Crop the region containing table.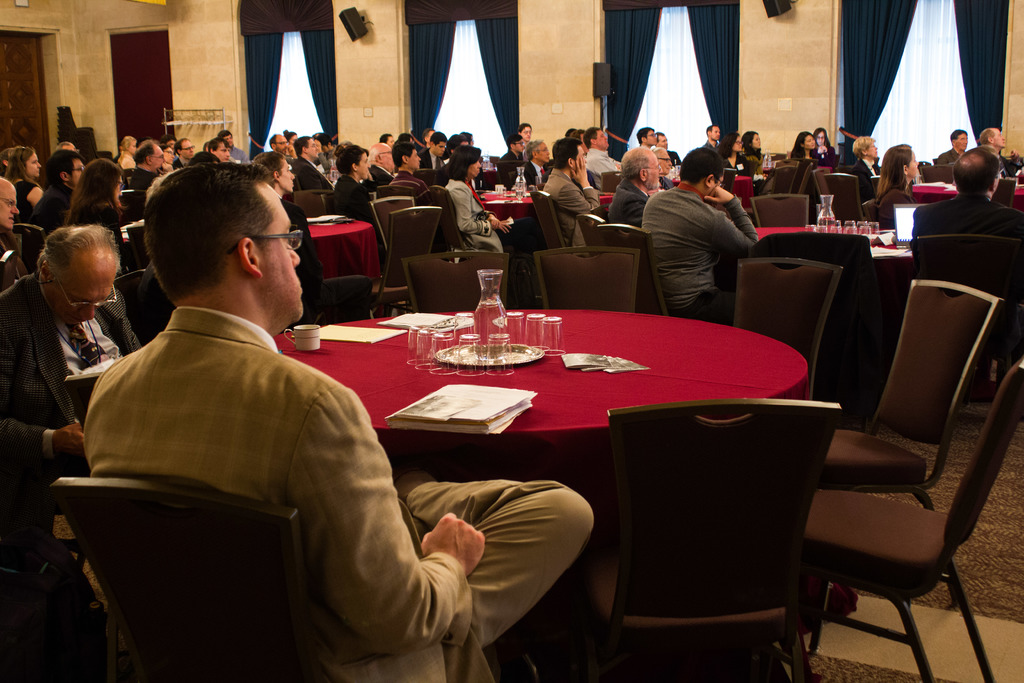
Crop region: (307,217,384,298).
